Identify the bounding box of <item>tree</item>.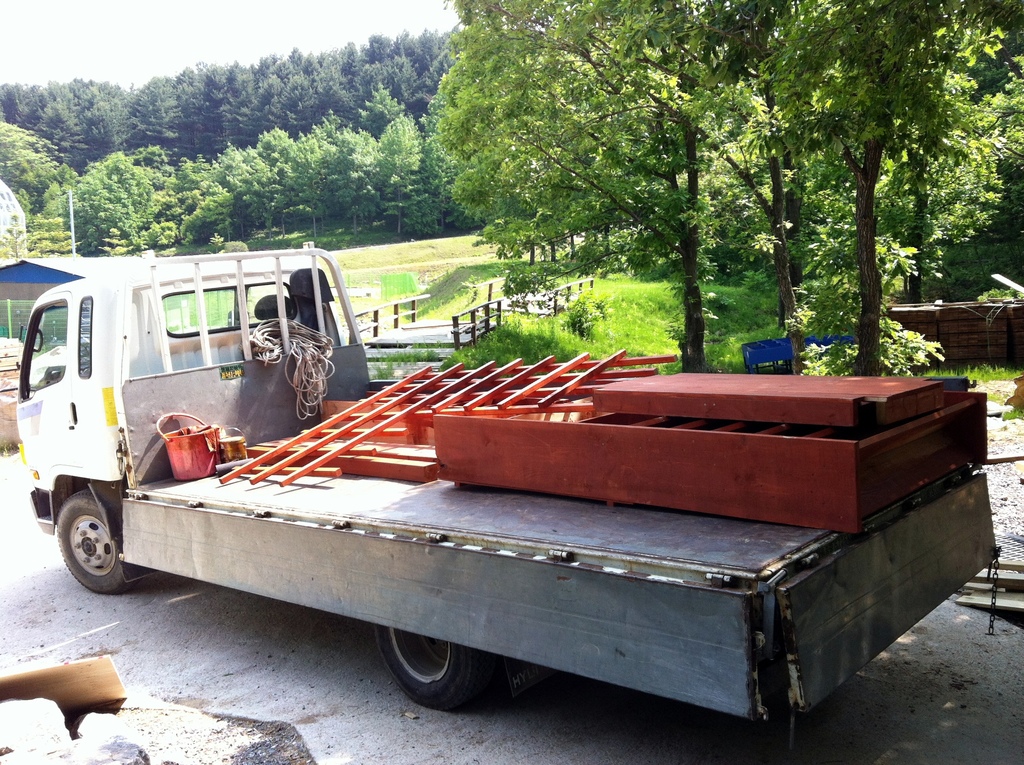
54,148,161,243.
